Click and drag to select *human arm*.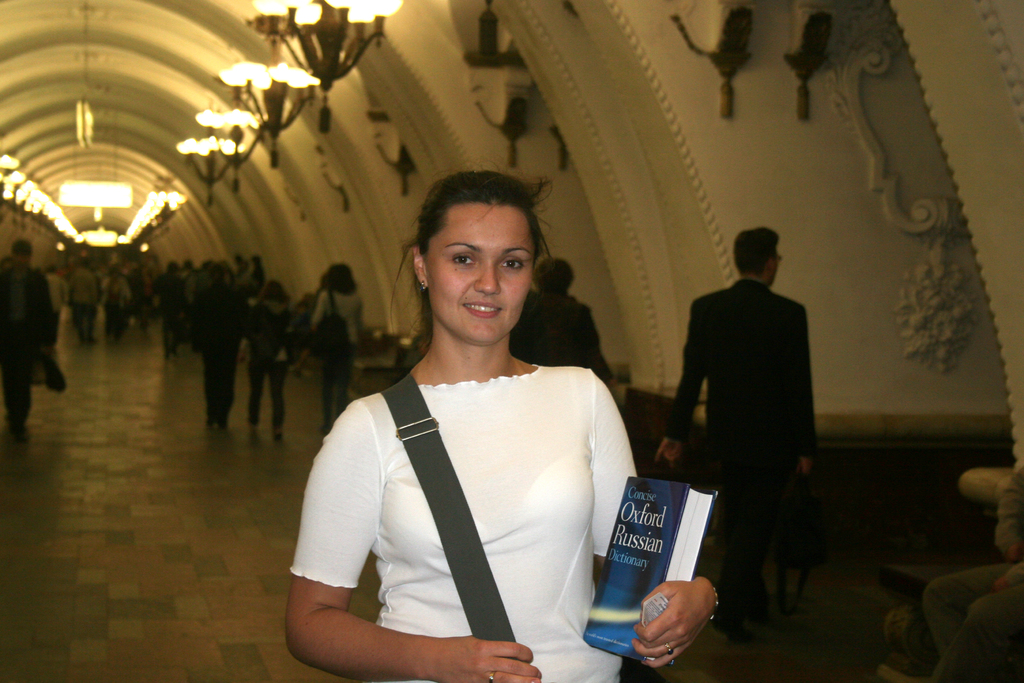
Selection: select_region(284, 413, 540, 682).
